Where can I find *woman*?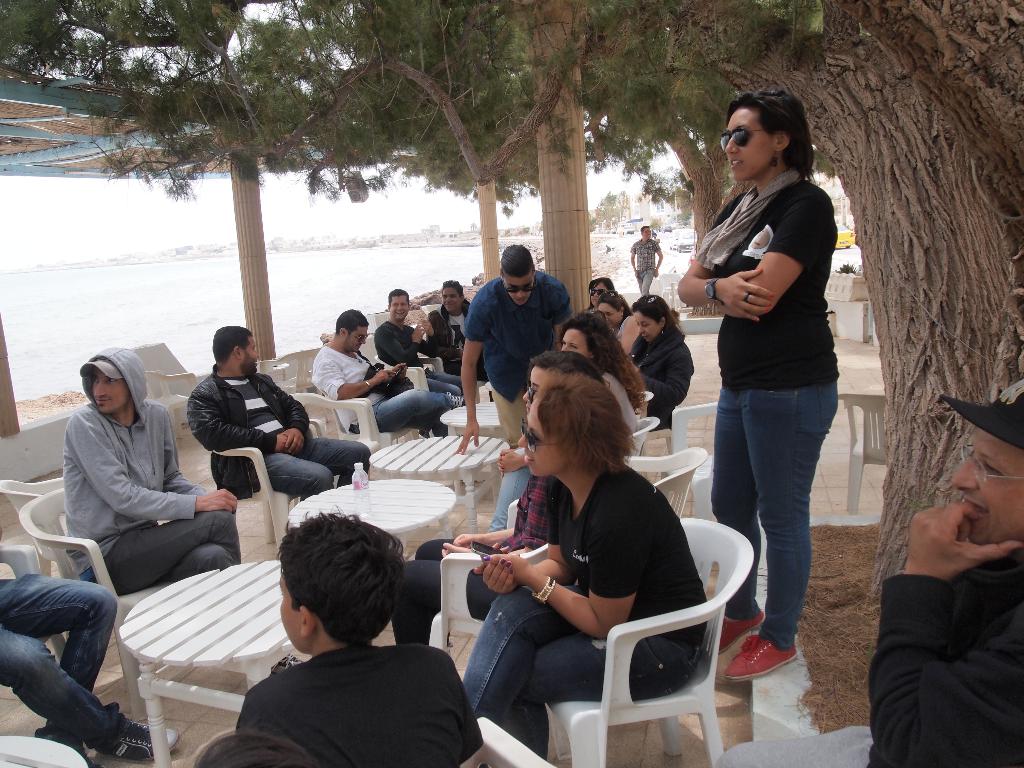
You can find it at bbox=[671, 87, 840, 685].
